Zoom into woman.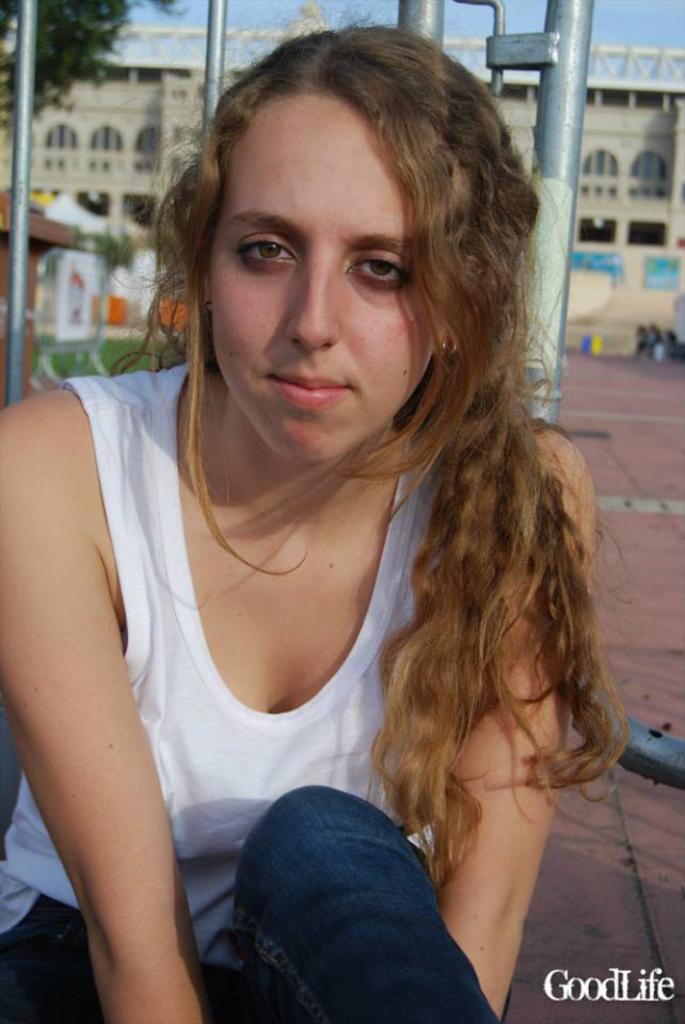
Zoom target: region(26, 21, 637, 1023).
